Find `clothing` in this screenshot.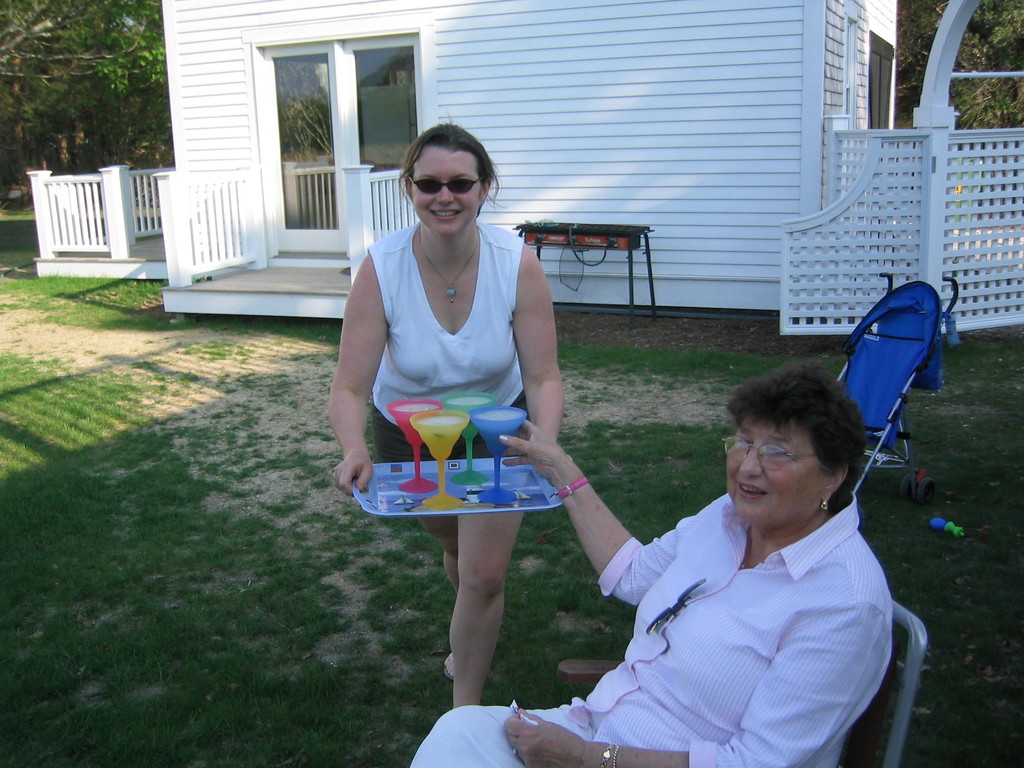
The bounding box for `clothing` is select_region(351, 207, 565, 525).
